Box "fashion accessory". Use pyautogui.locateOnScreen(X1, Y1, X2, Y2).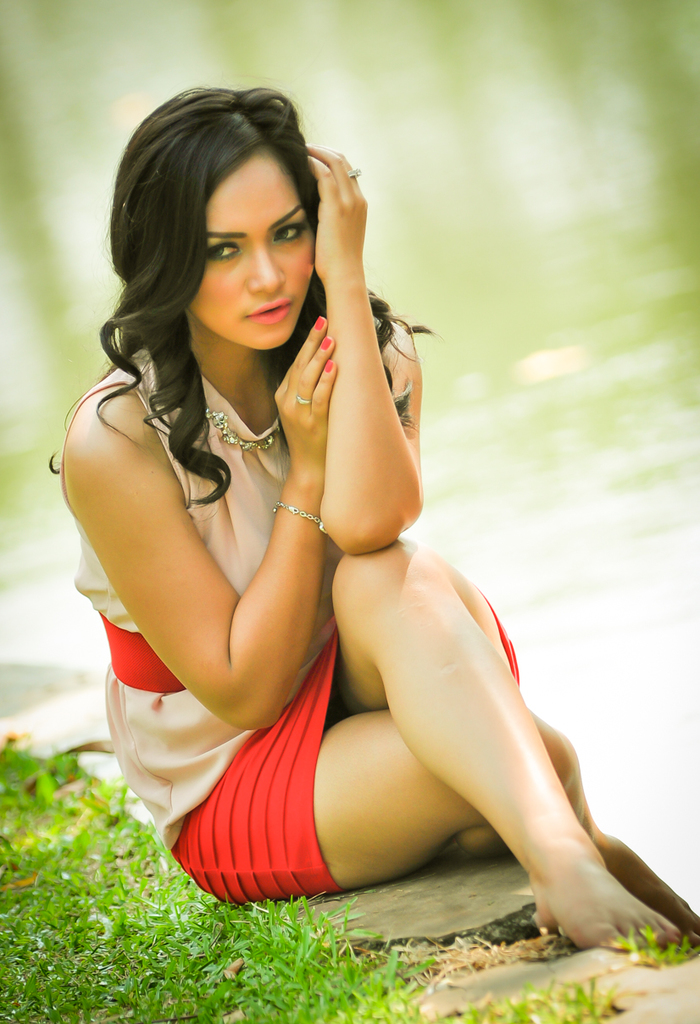
pyautogui.locateOnScreen(344, 165, 364, 181).
